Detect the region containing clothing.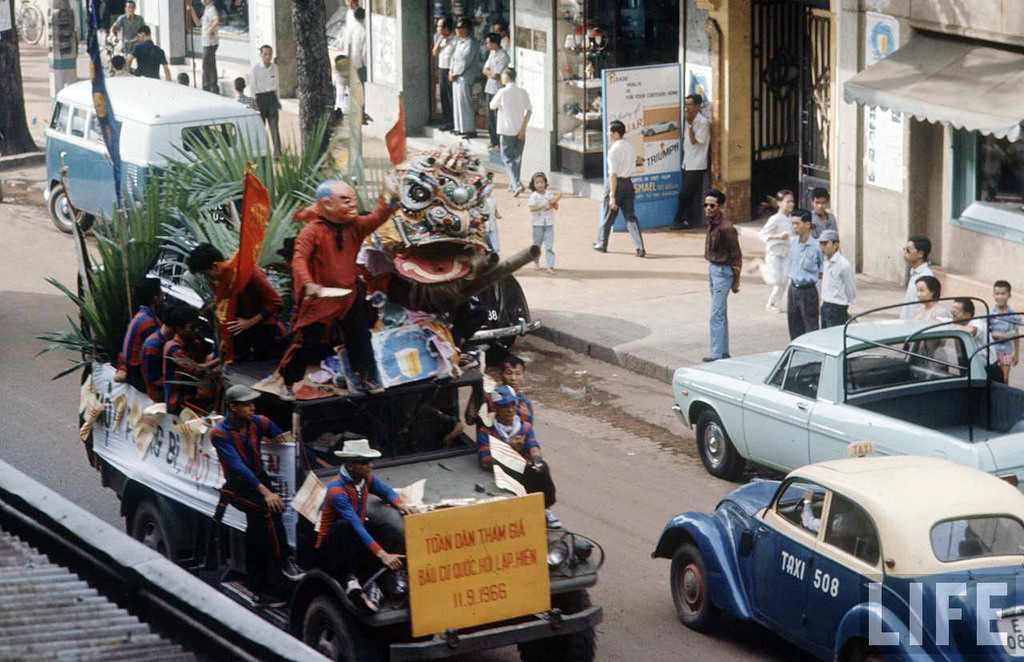
246,58,285,159.
